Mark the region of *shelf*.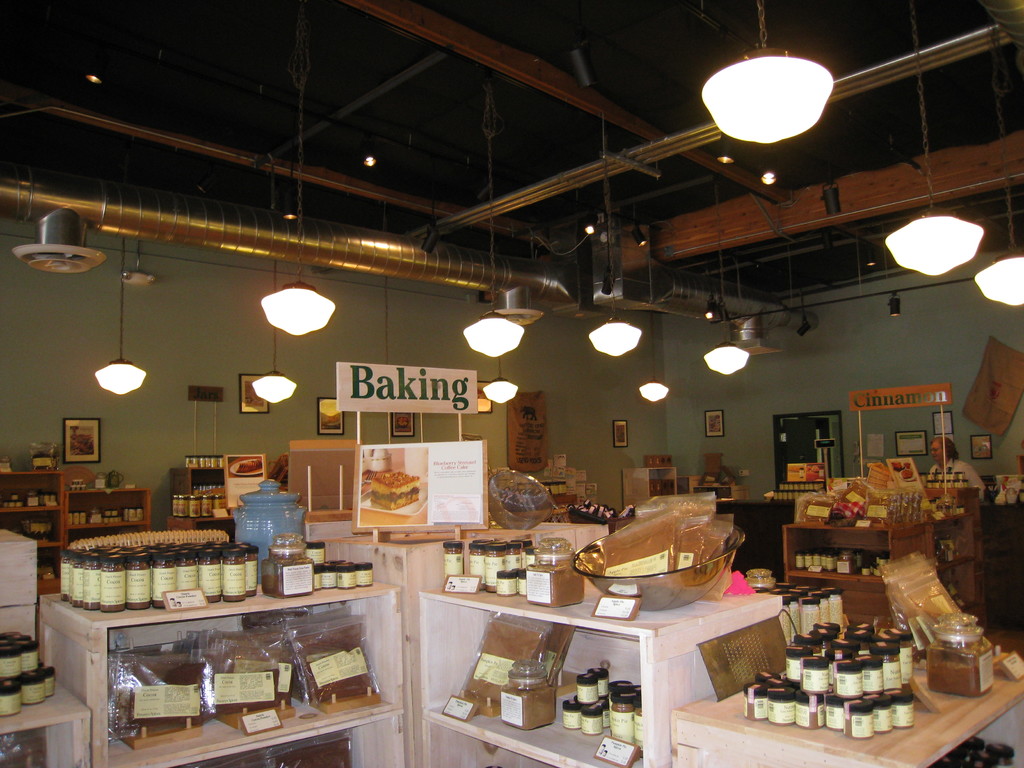
Region: bbox=[941, 564, 985, 616].
